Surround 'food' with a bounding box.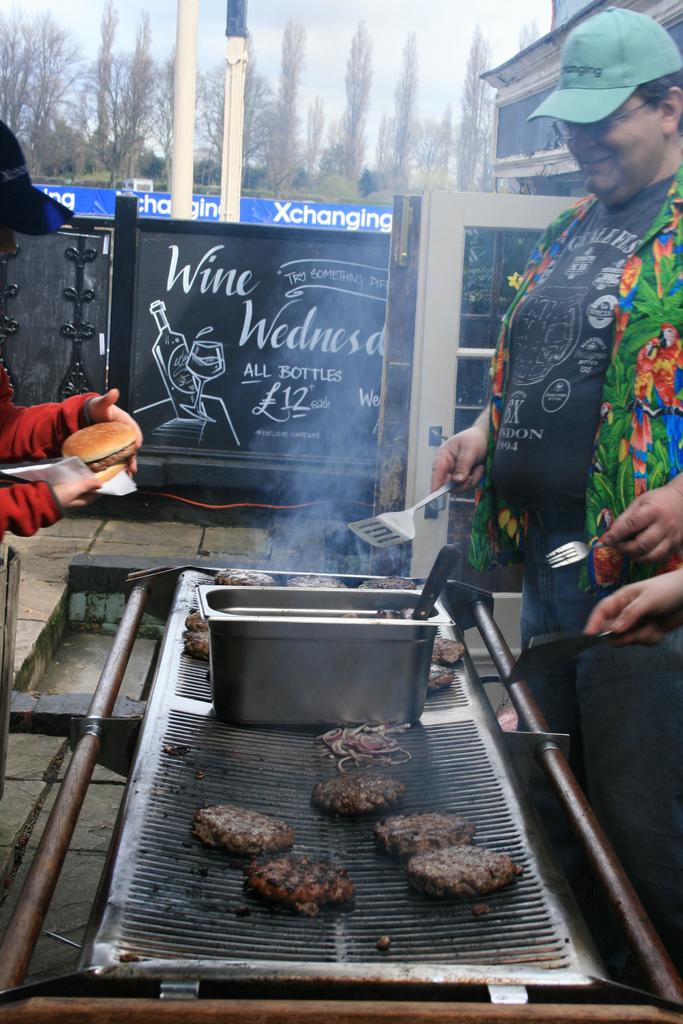
l=213, t=565, r=279, b=586.
